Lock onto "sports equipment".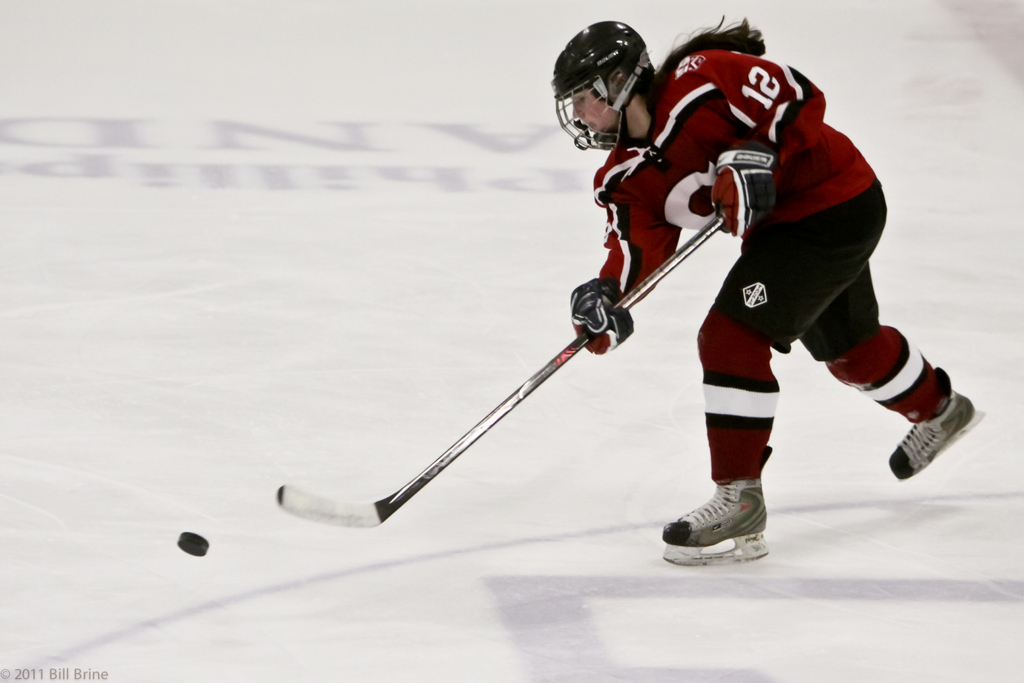
Locked: 175:534:208:561.
